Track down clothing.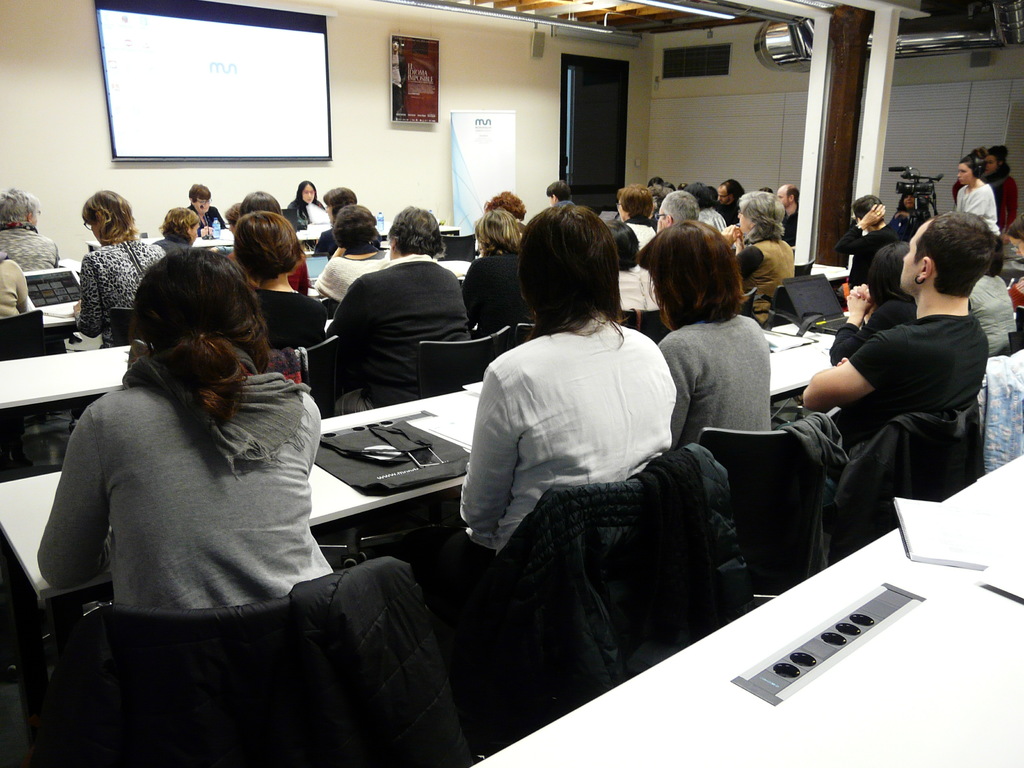
Tracked to l=463, t=316, r=680, b=554.
